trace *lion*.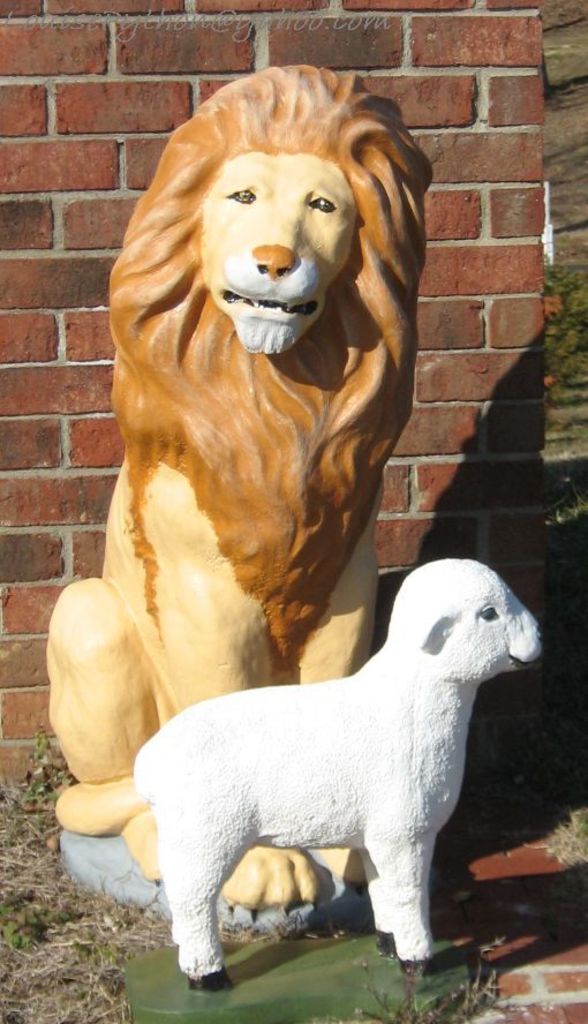
Traced to locate(45, 61, 432, 926).
